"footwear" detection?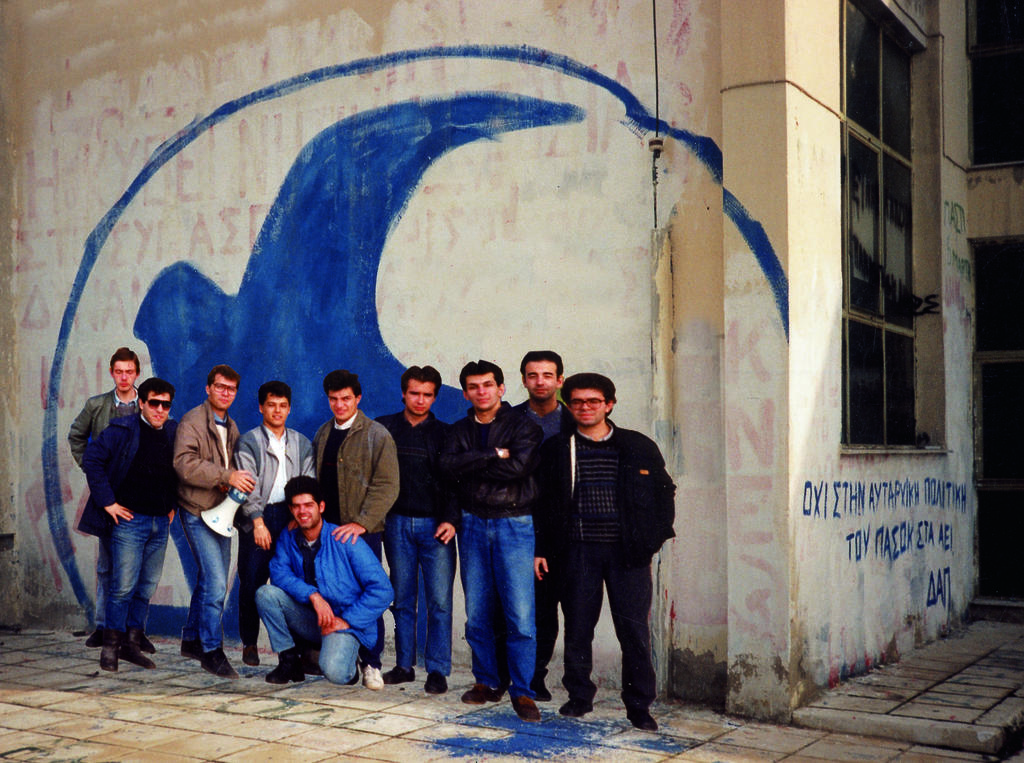
l=122, t=649, r=146, b=673
